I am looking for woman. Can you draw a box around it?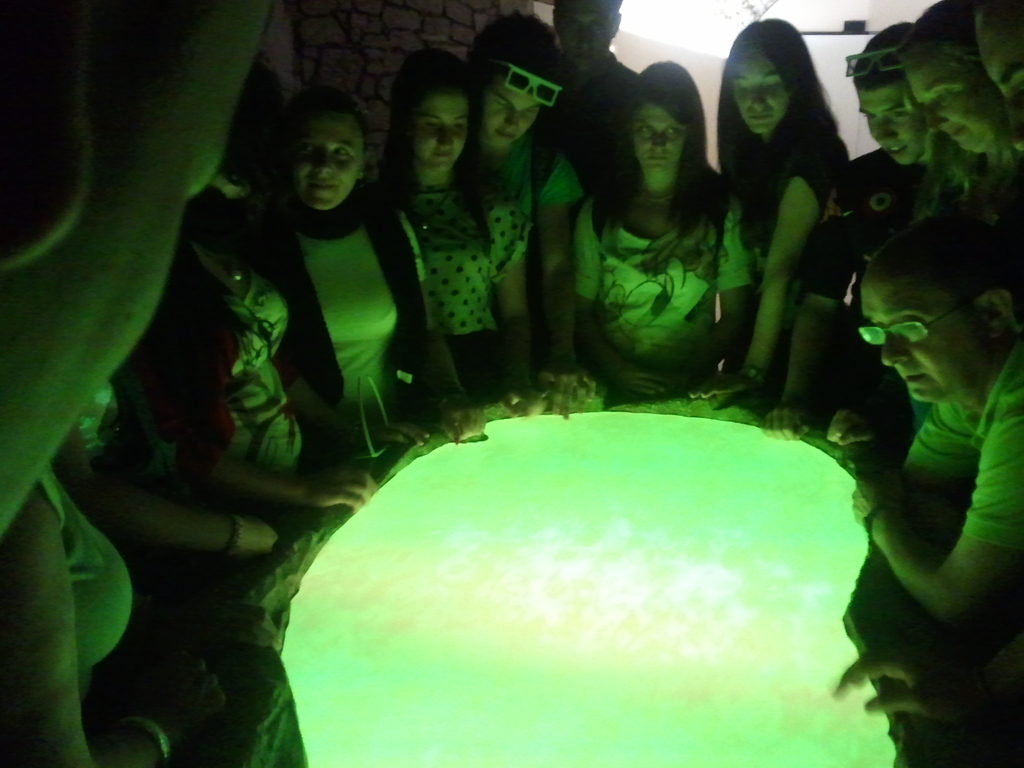
Sure, the bounding box is 966,0,1023,152.
